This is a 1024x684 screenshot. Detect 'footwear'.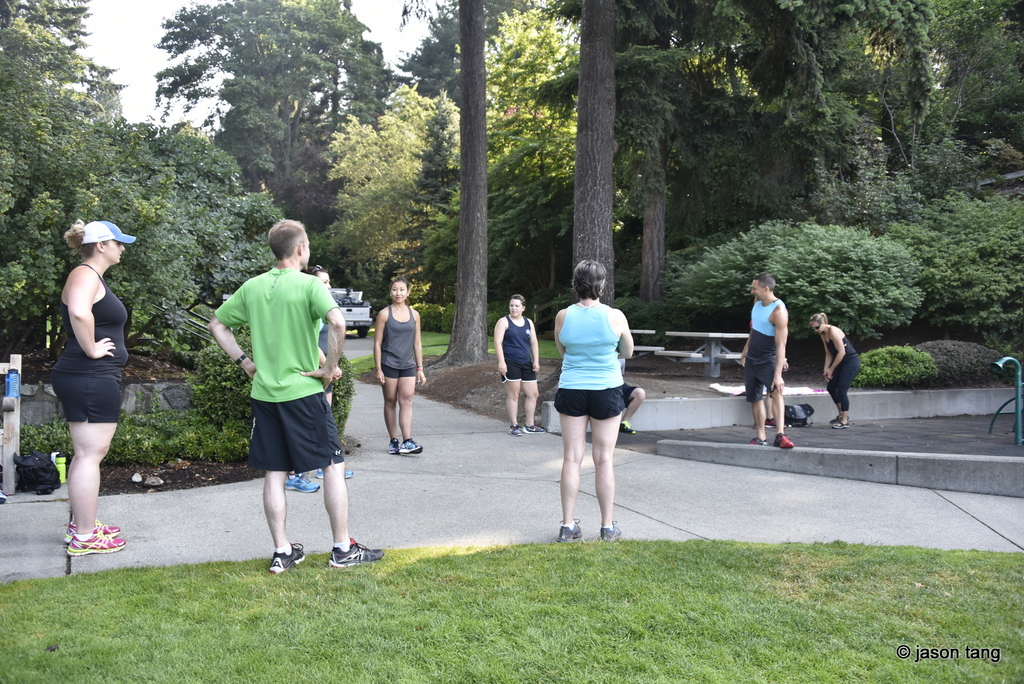
{"x1": 399, "y1": 436, "x2": 424, "y2": 459}.
